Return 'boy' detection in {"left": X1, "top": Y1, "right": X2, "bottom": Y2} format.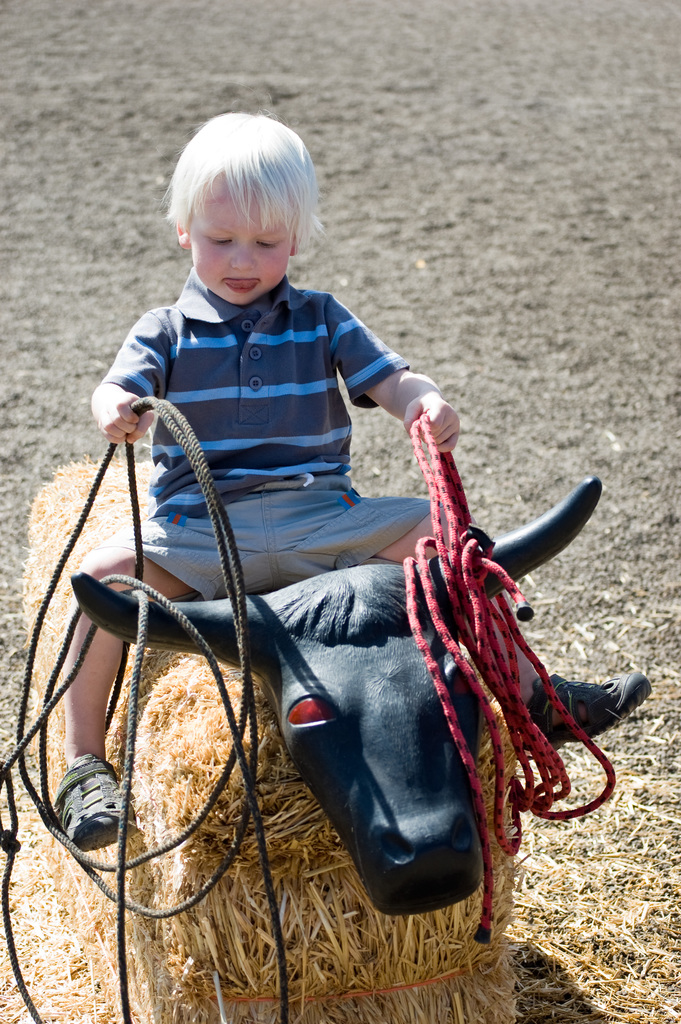
{"left": 44, "top": 112, "right": 651, "bottom": 862}.
